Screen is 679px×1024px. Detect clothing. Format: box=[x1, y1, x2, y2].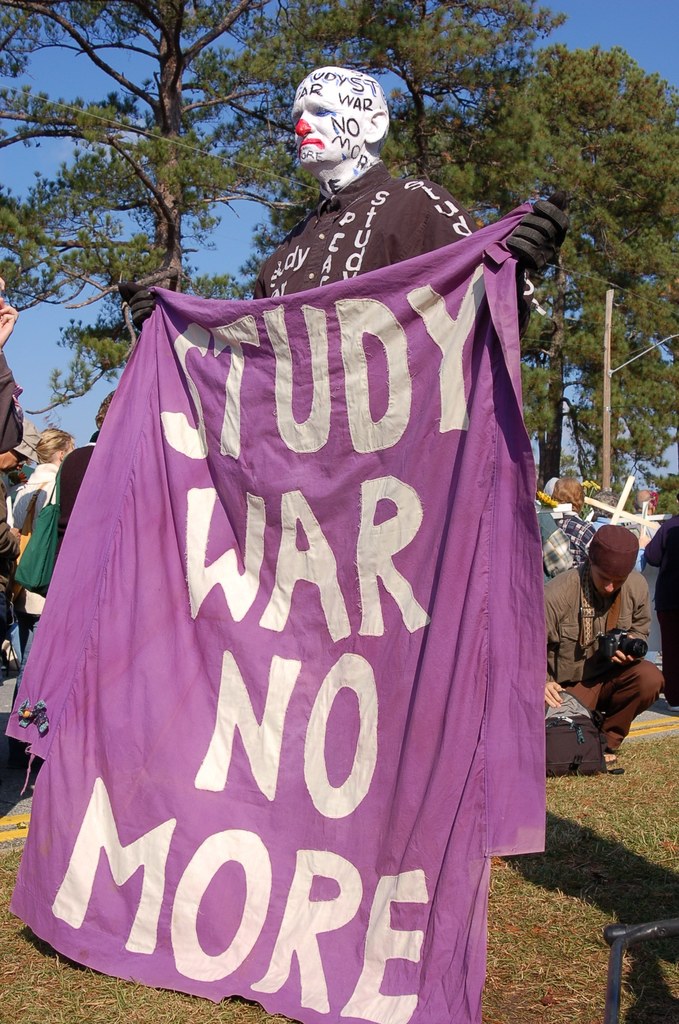
box=[0, 354, 24, 602].
